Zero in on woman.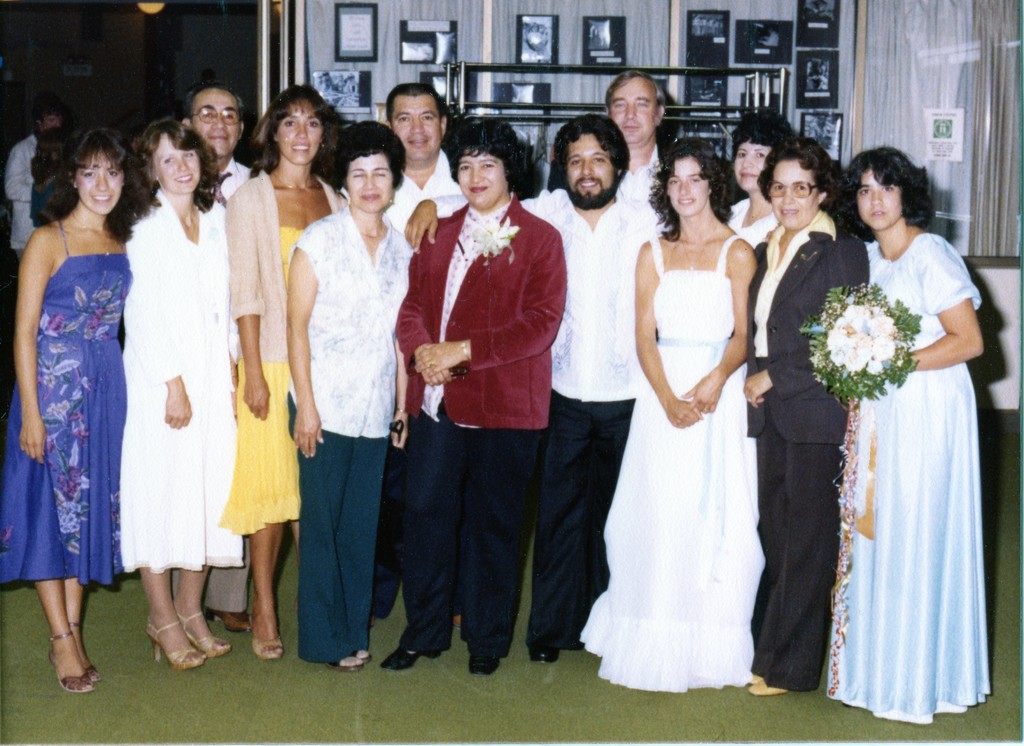
Zeroed in: select_region(815, 137, 999, 745).
